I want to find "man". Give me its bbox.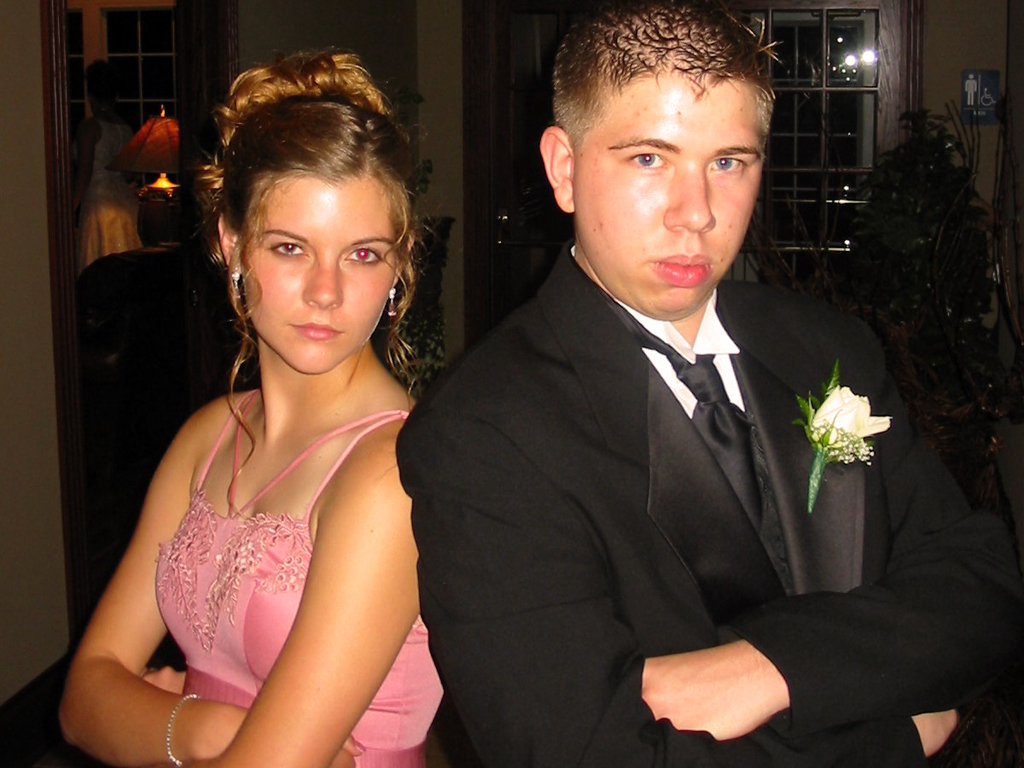
region(399, 0, 993, 767).
